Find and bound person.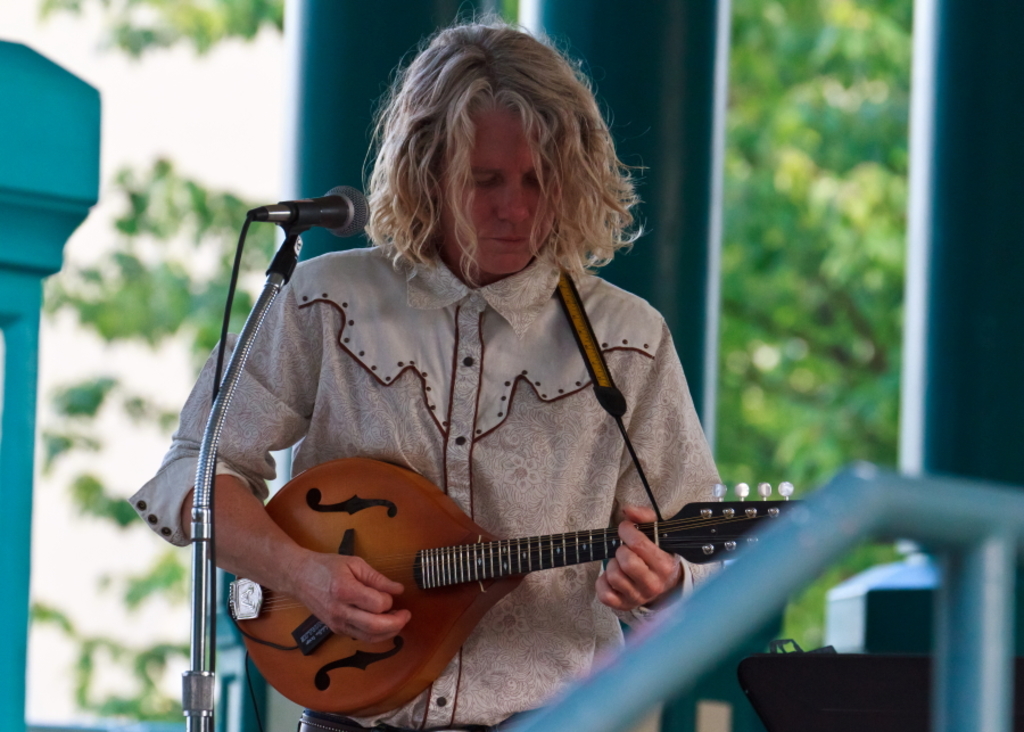
Bound: left=125, top=20, right=742, bottom=731.
